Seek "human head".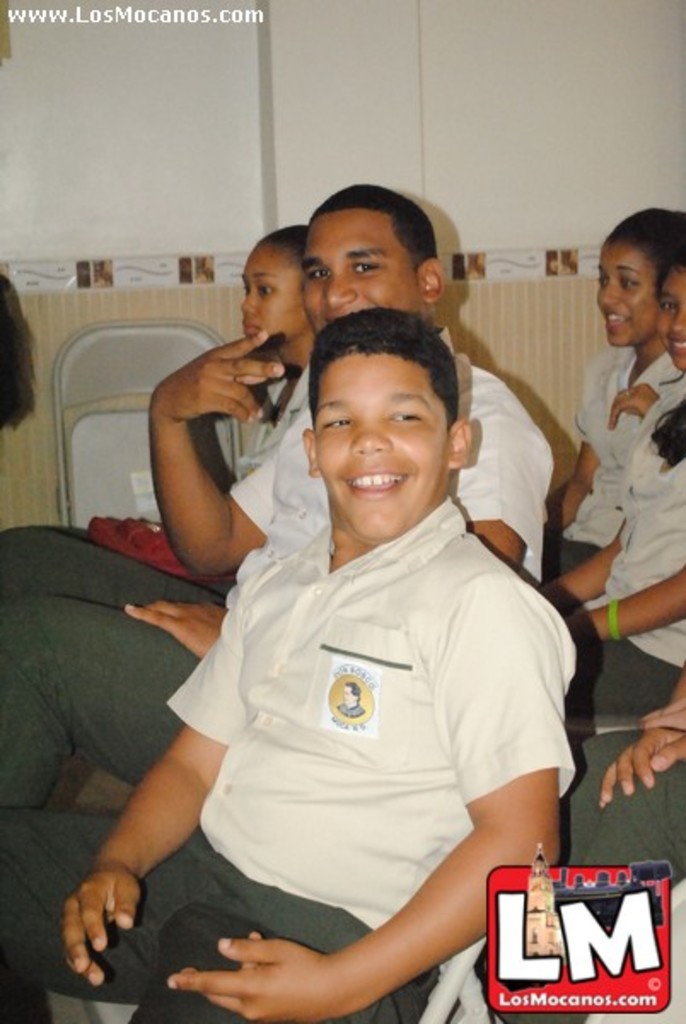
(x1=235, y1=222, x2=316, y2=358).
